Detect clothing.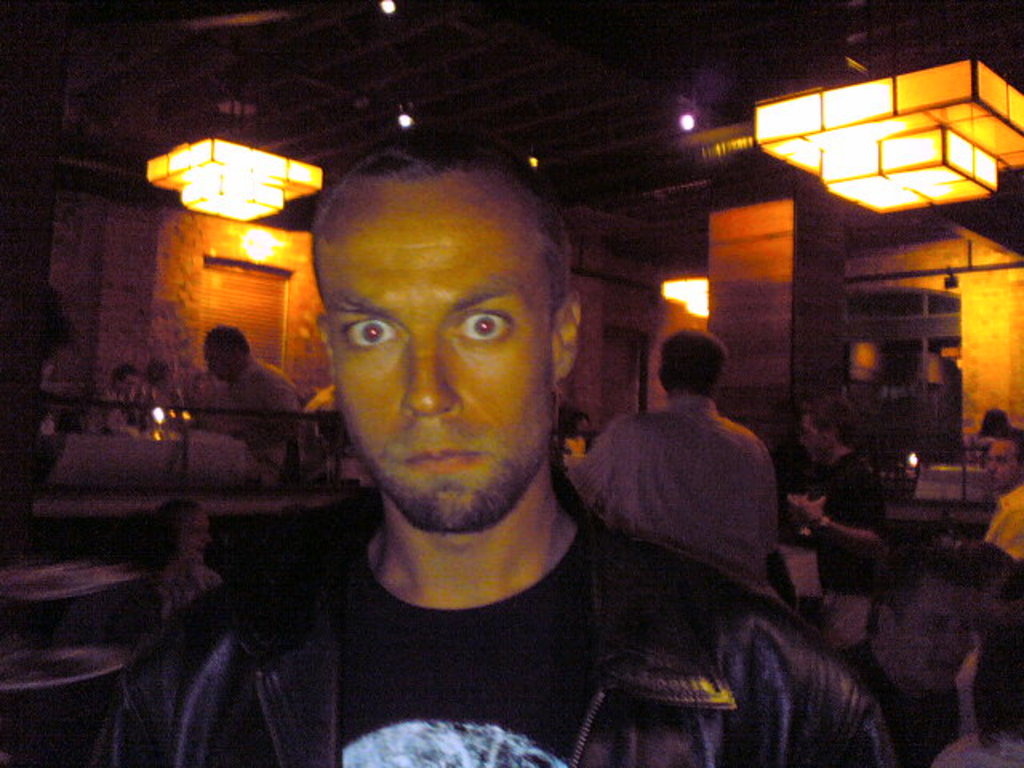
Detected at 986, 485, 1022, 558.
